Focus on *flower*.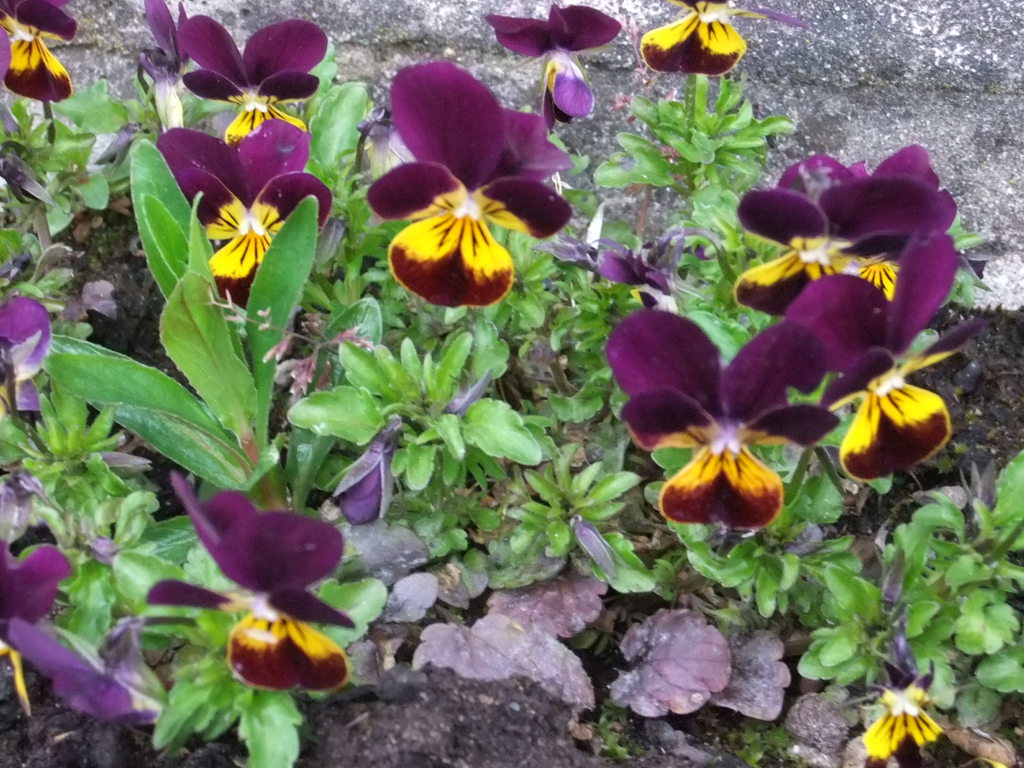
Focused at region(783, 228, 991, 482).
